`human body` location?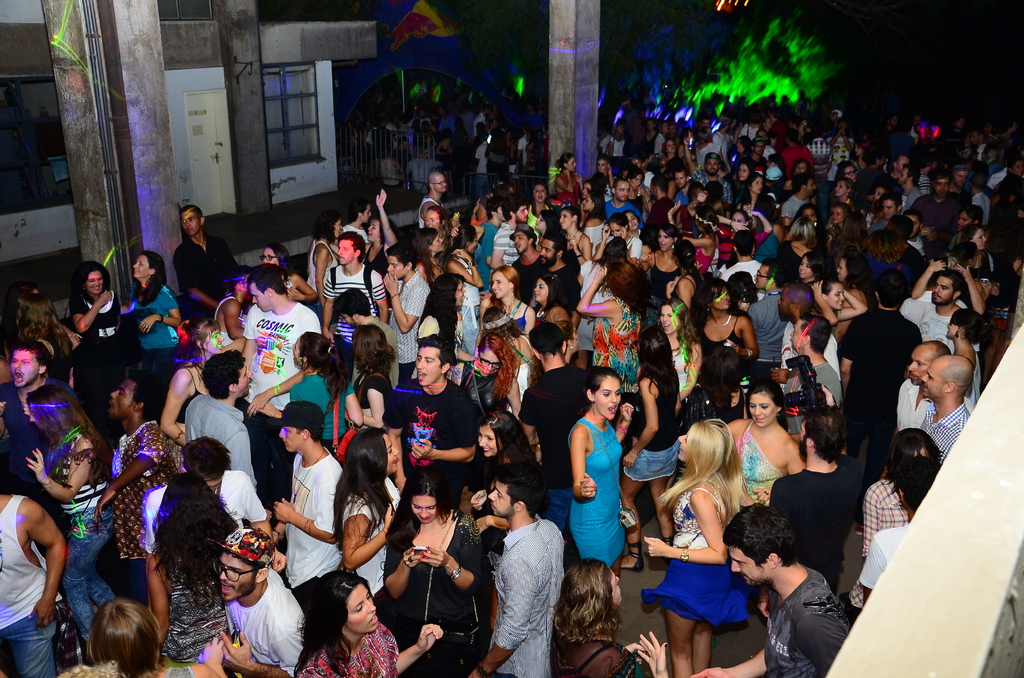
{"x1": 682, "y1": 499, "x2": 847, "y2": 677}
